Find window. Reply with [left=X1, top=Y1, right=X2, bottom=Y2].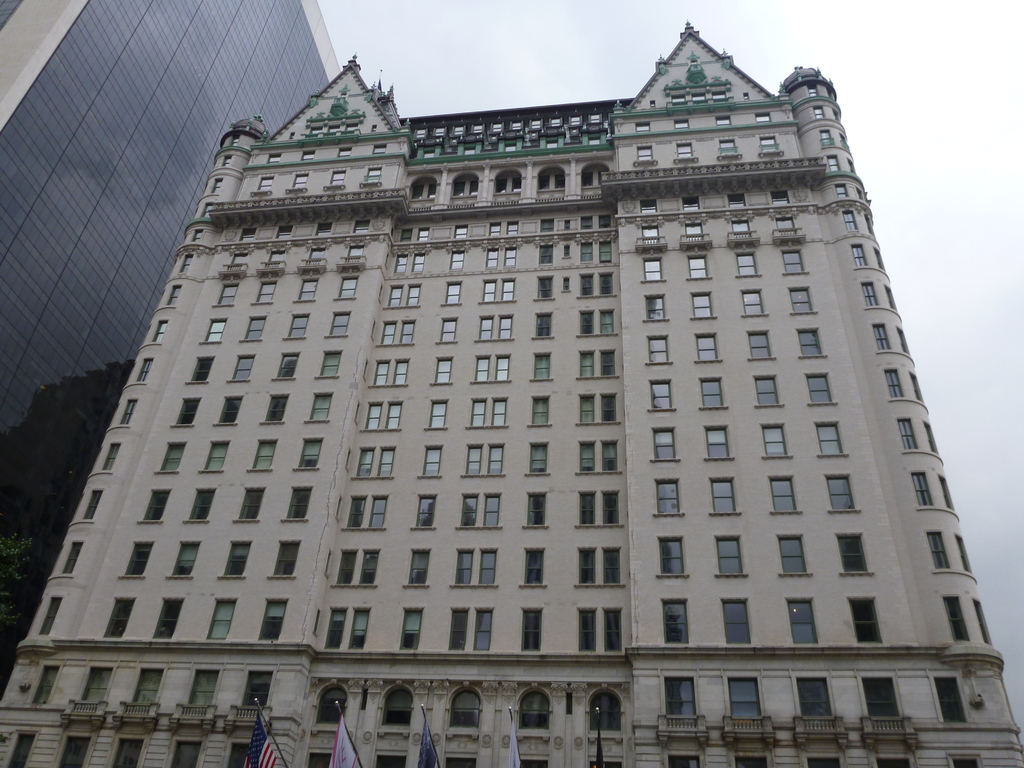
[left=429, top=356, right=455, bottom=385].
